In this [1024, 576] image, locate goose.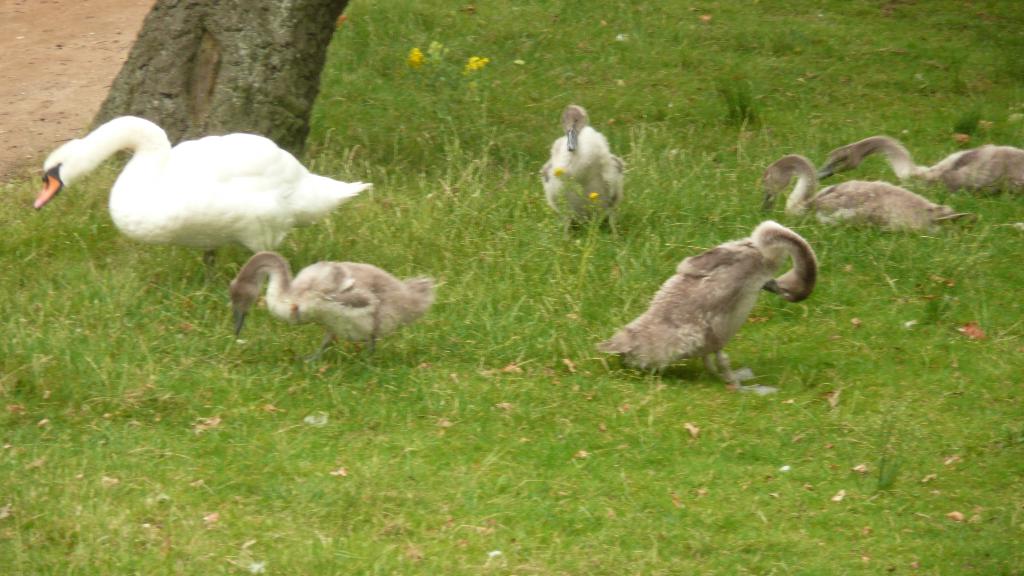
Bounding box: (left=534, top=107, right=625, bottom=234).
